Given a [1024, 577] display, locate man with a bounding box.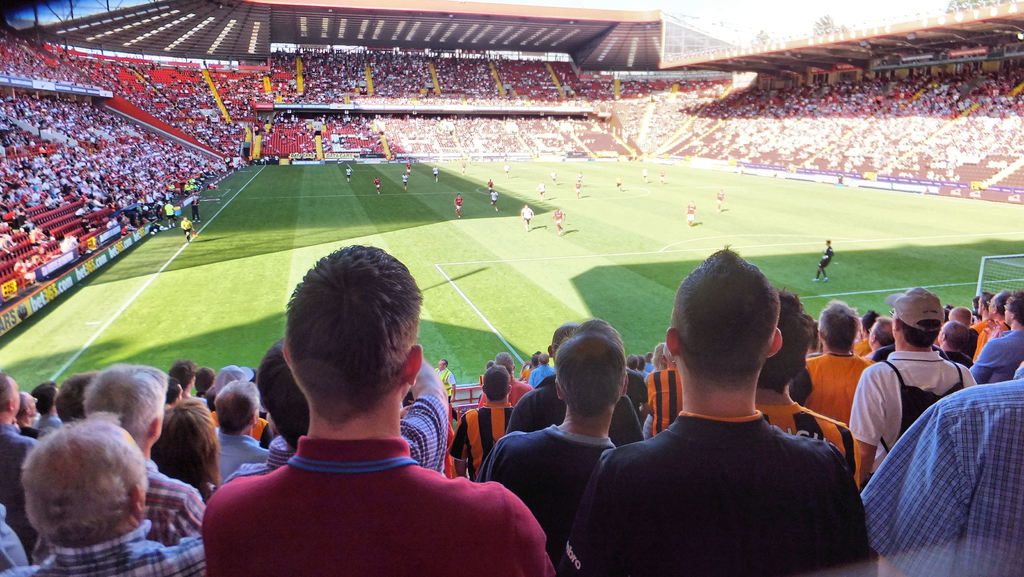
Located: 815:242:833:280.
